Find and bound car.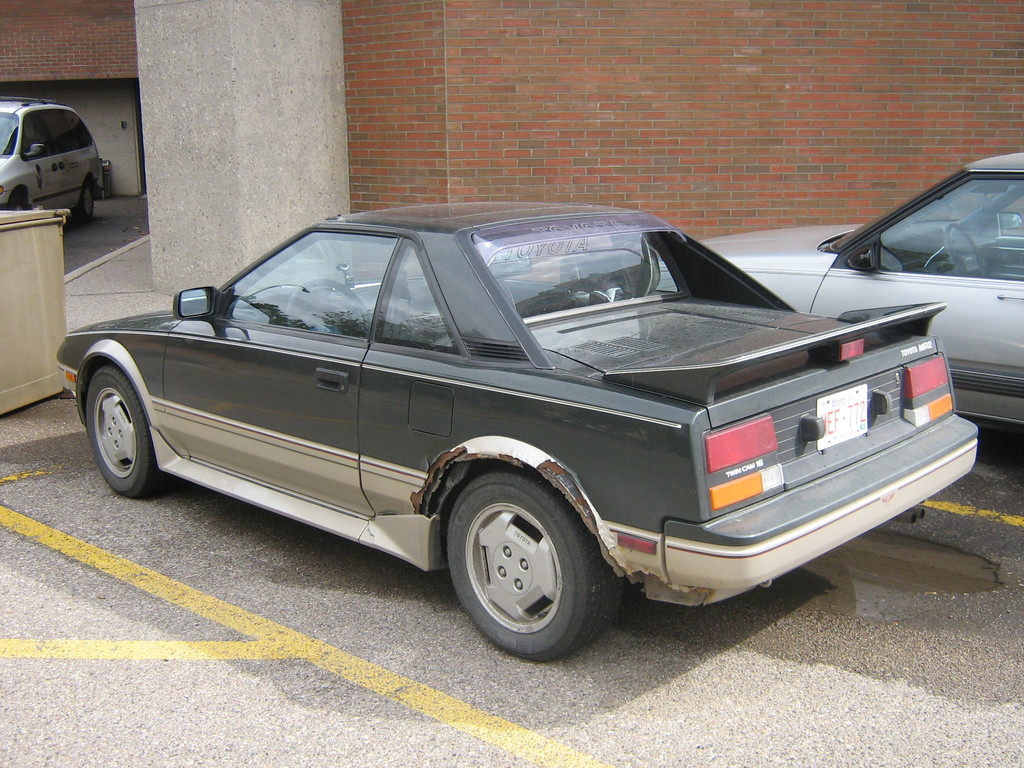
Bound: (left=0, top=95, right=105, bottom=217).
